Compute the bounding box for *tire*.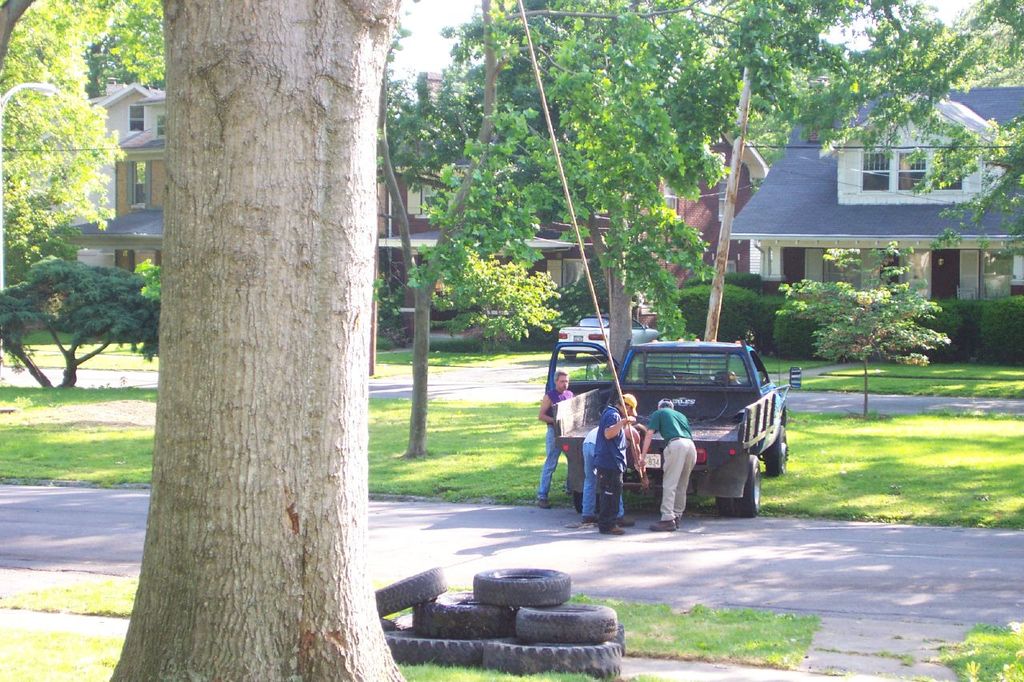
x1=575, y1=489, x2=601, y2=512.
